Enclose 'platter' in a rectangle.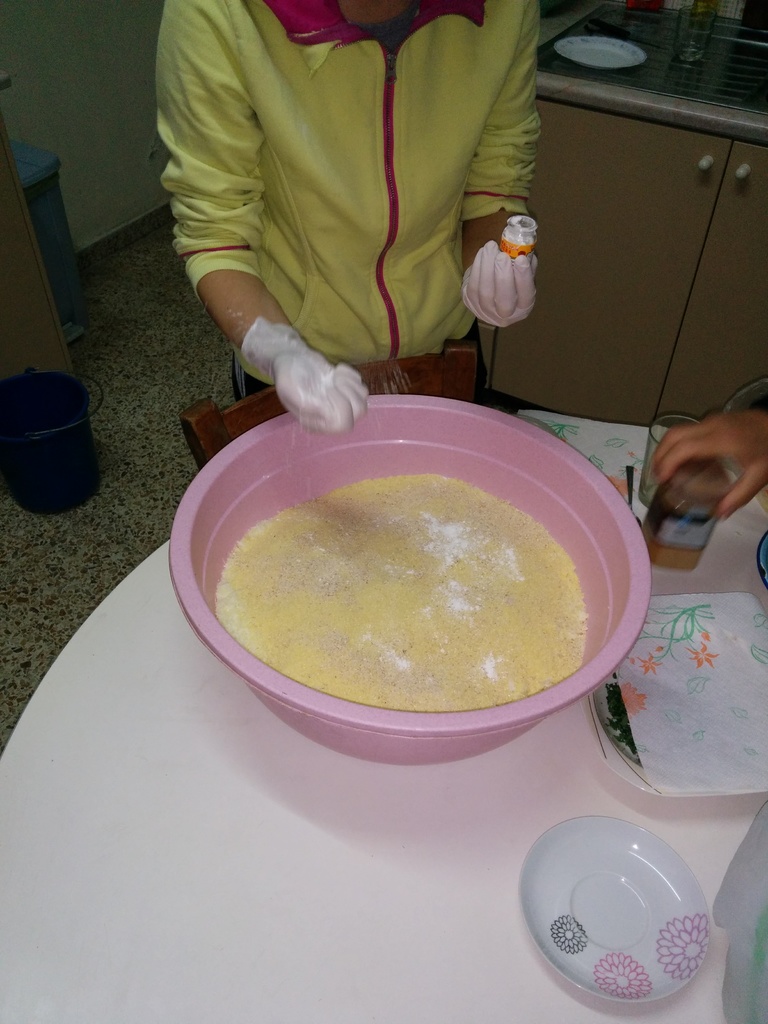
detection(520, 812, 708, 1008).
